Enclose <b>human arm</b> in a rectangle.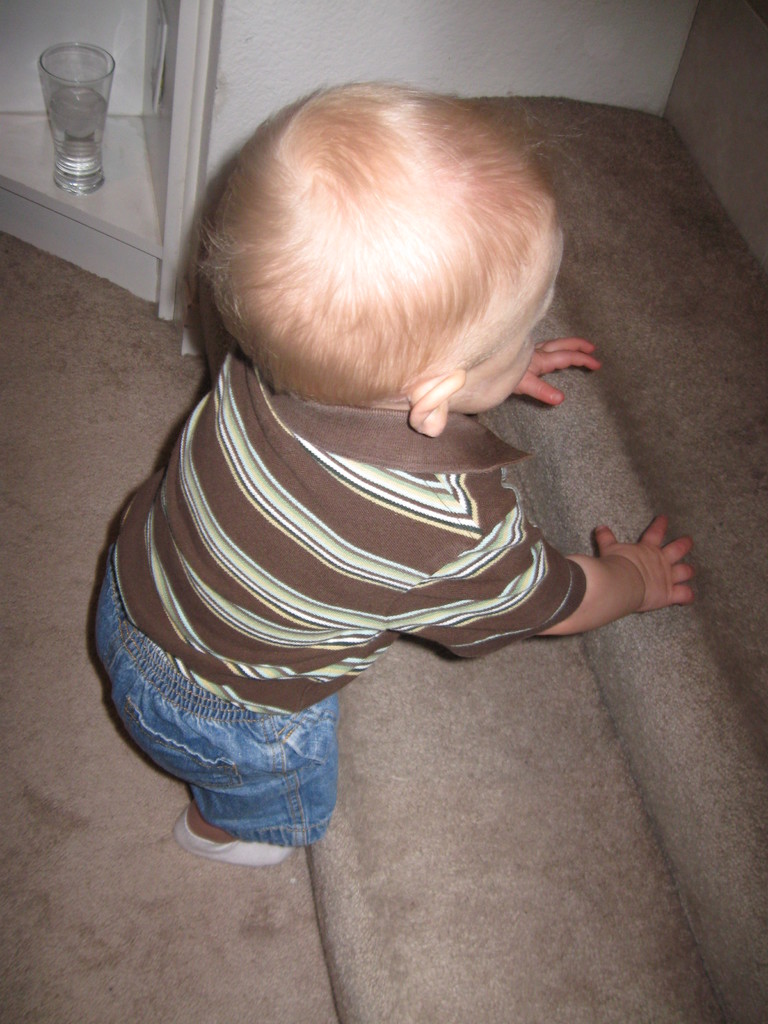
[left=433, top=507, right=692, bottom=634].
